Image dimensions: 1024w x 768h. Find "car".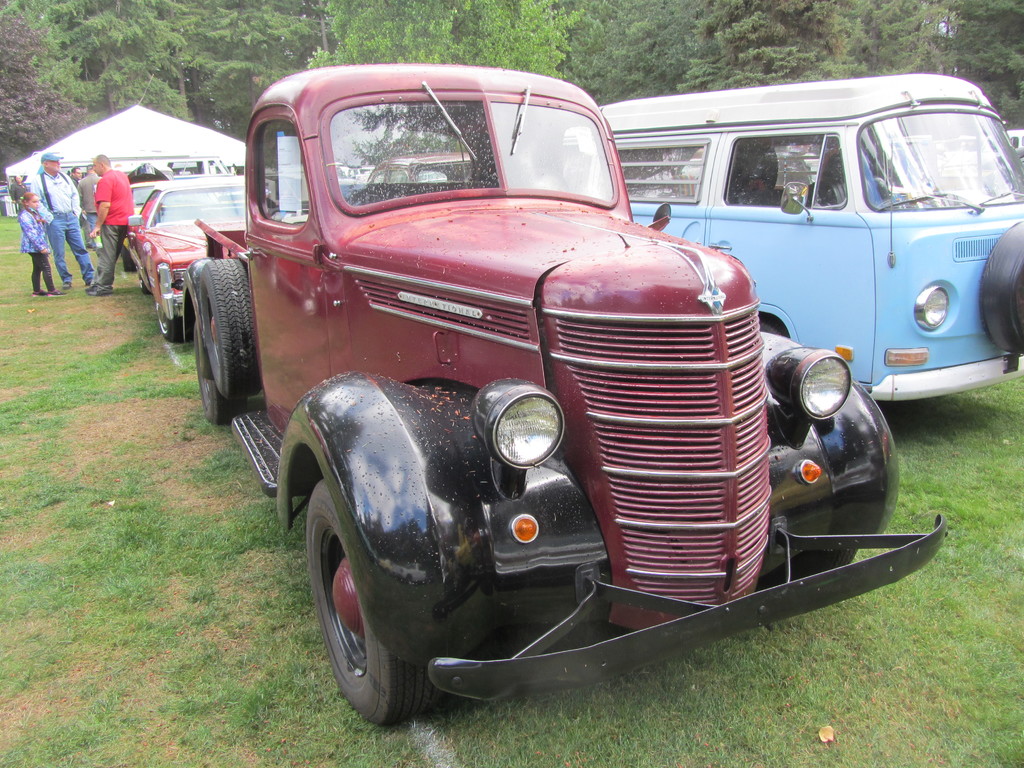
box(122, 74, 911, 716).
